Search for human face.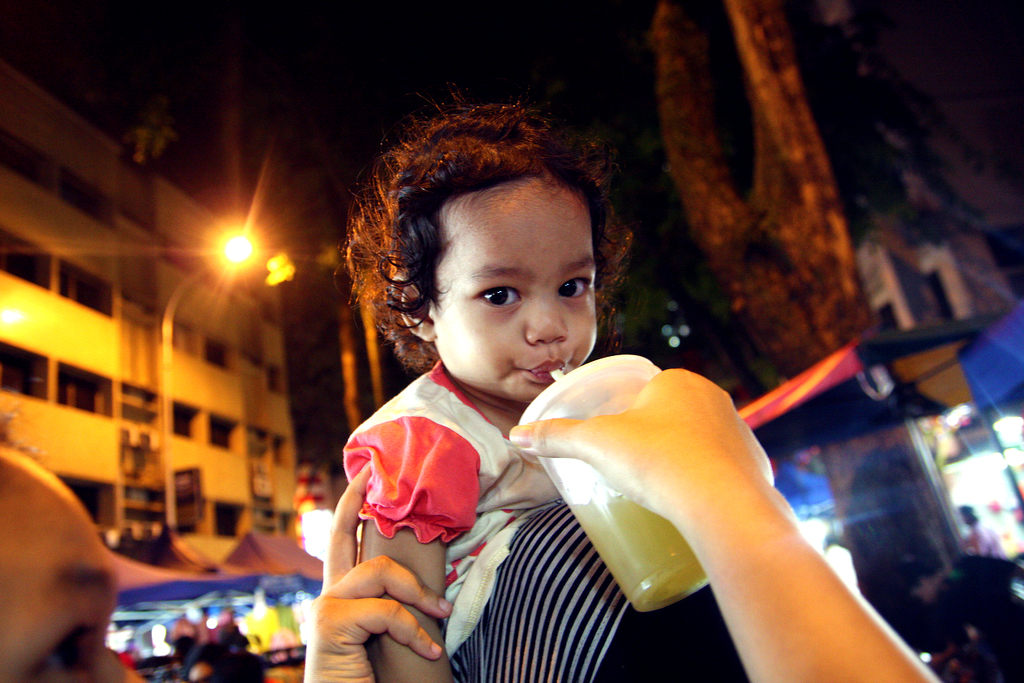
Found at [5, 440, 139, 682].
